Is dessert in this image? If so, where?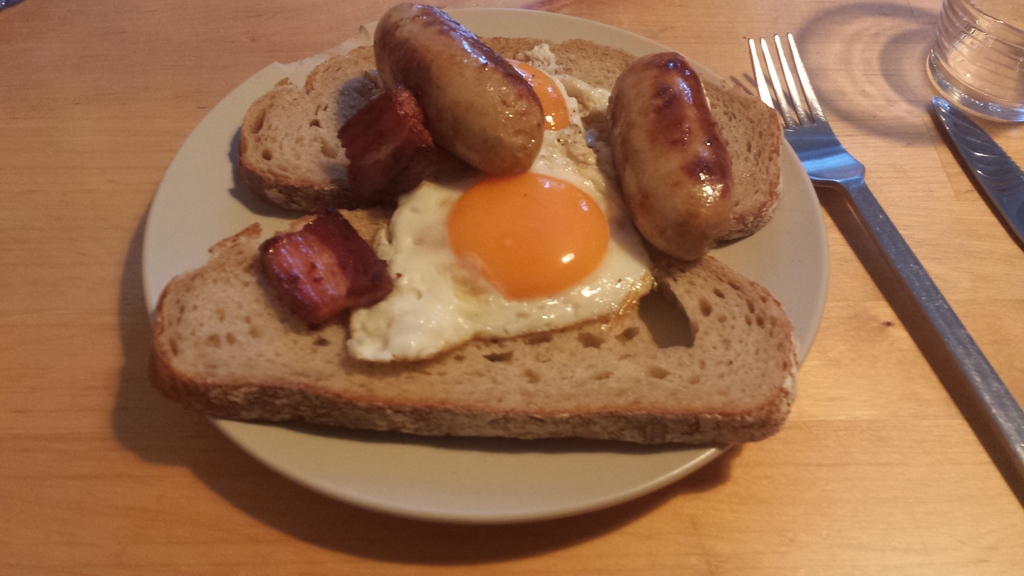
Yes, at 598,58,782,273.
